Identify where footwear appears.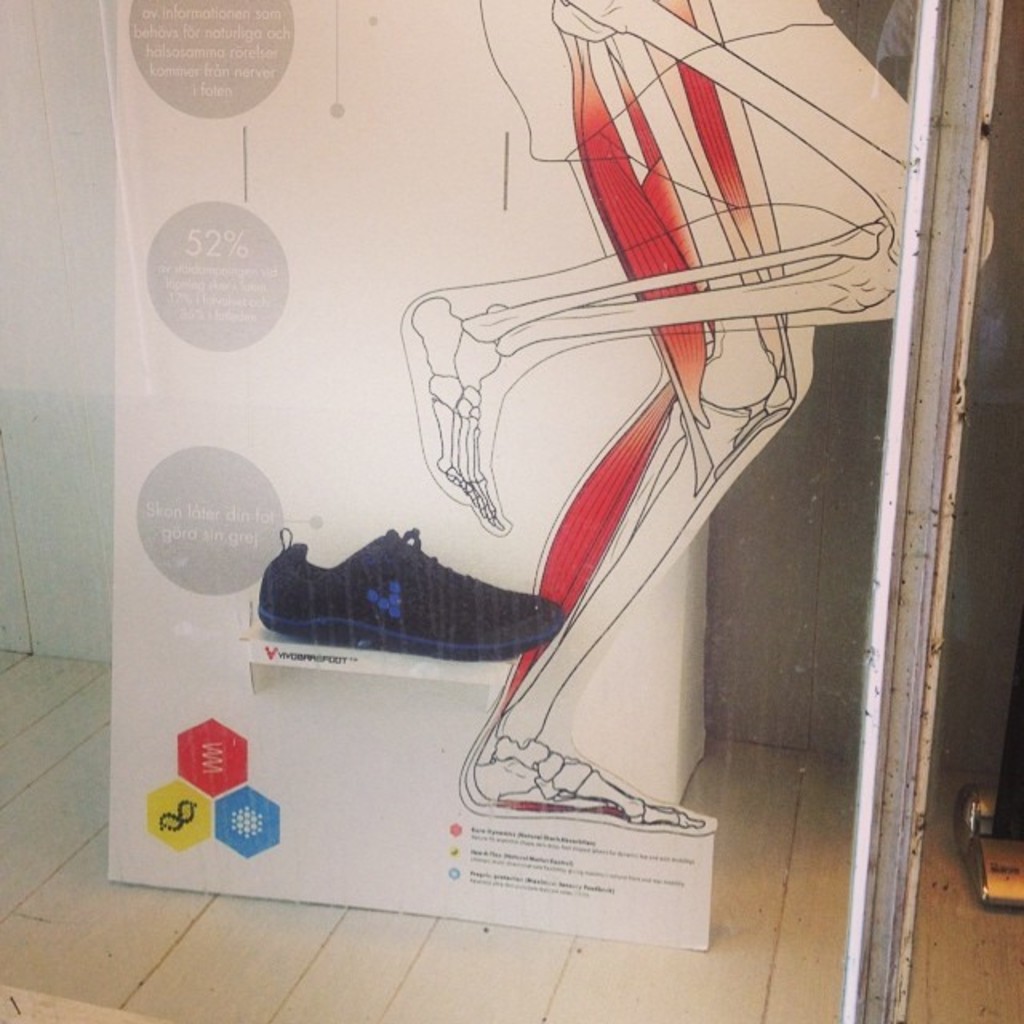
Appears at <box>254,528,554,659</box>.
